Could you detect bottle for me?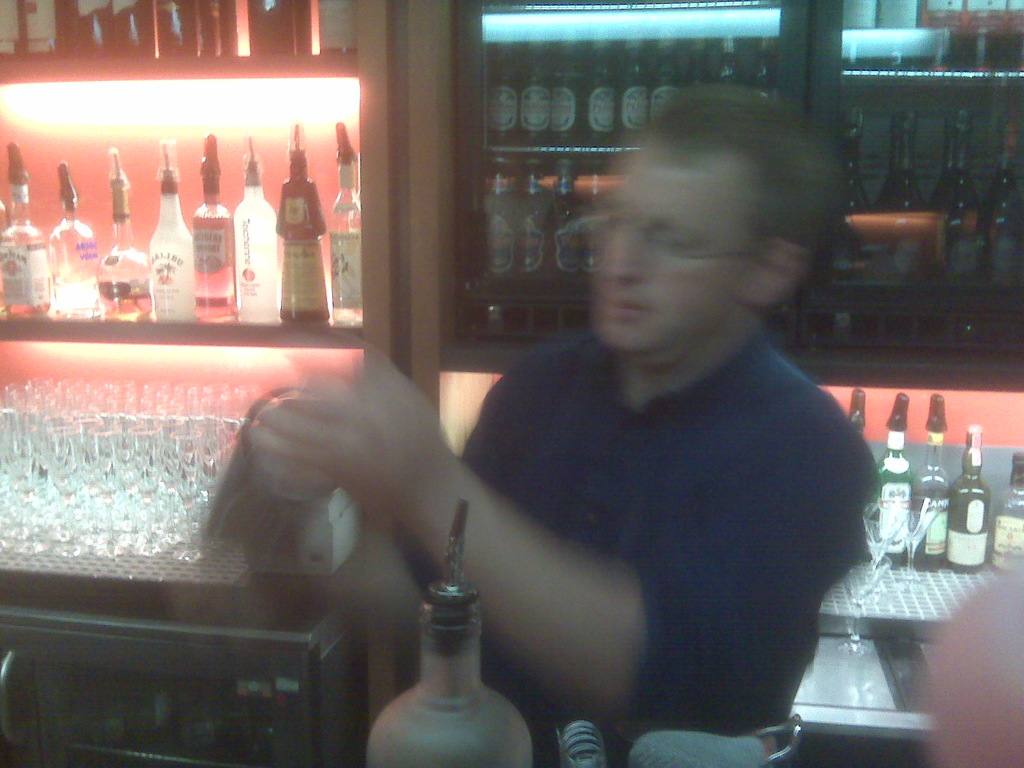
Detection result: <bbox>650, 14, 687, 126</bbox>.
